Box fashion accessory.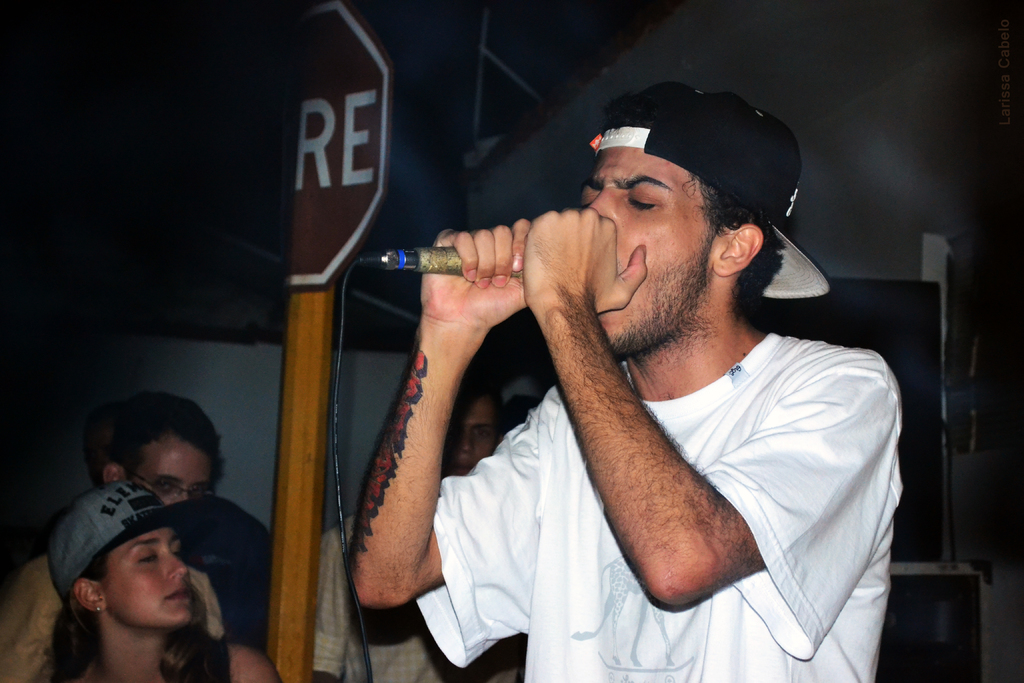
47, 477, 251, 603.
